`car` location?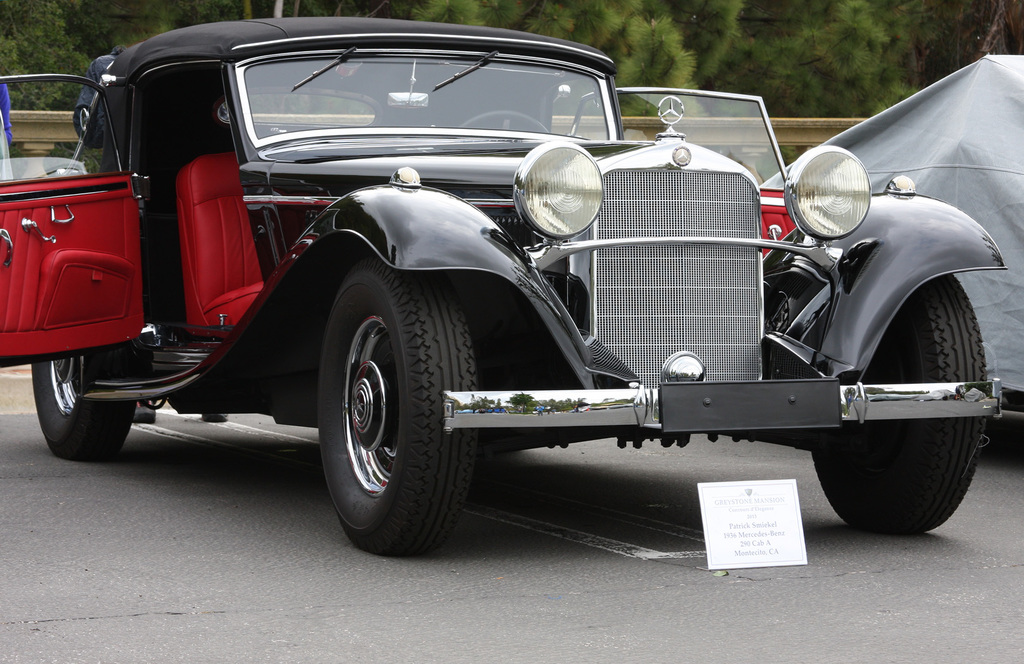
<bbox>0, 14, 1004, 556</bbox>
